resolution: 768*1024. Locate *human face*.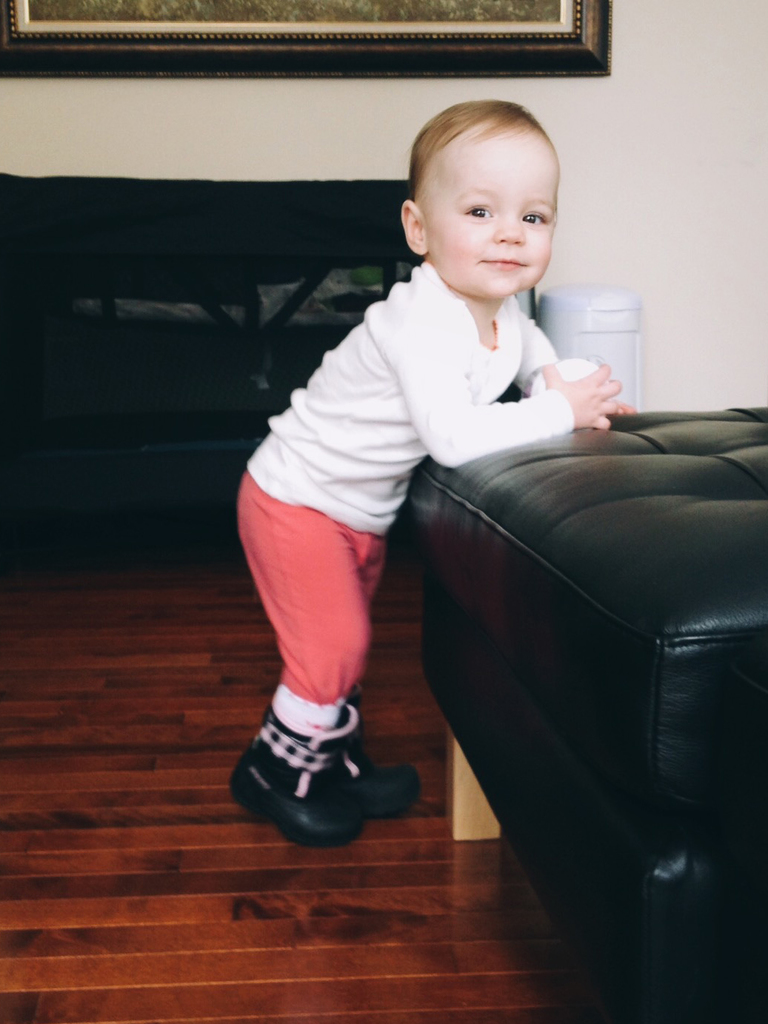
Rect(425, 132, 555, 295).
